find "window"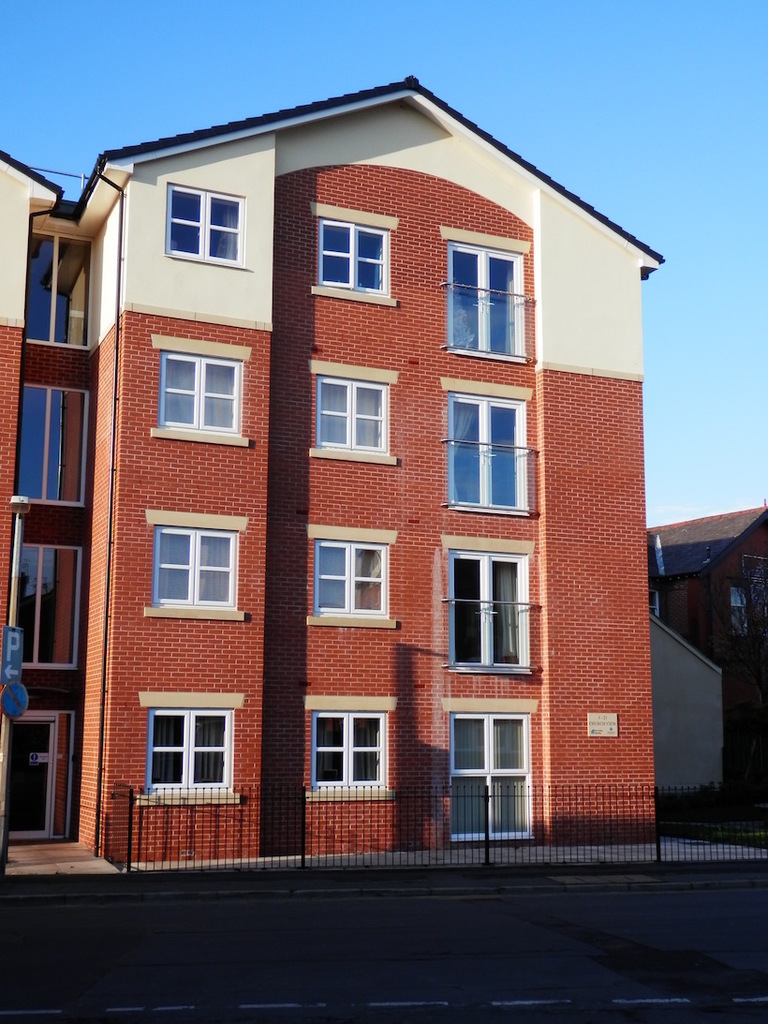
(x1=152, y1=520, x2=244, y2=610)
